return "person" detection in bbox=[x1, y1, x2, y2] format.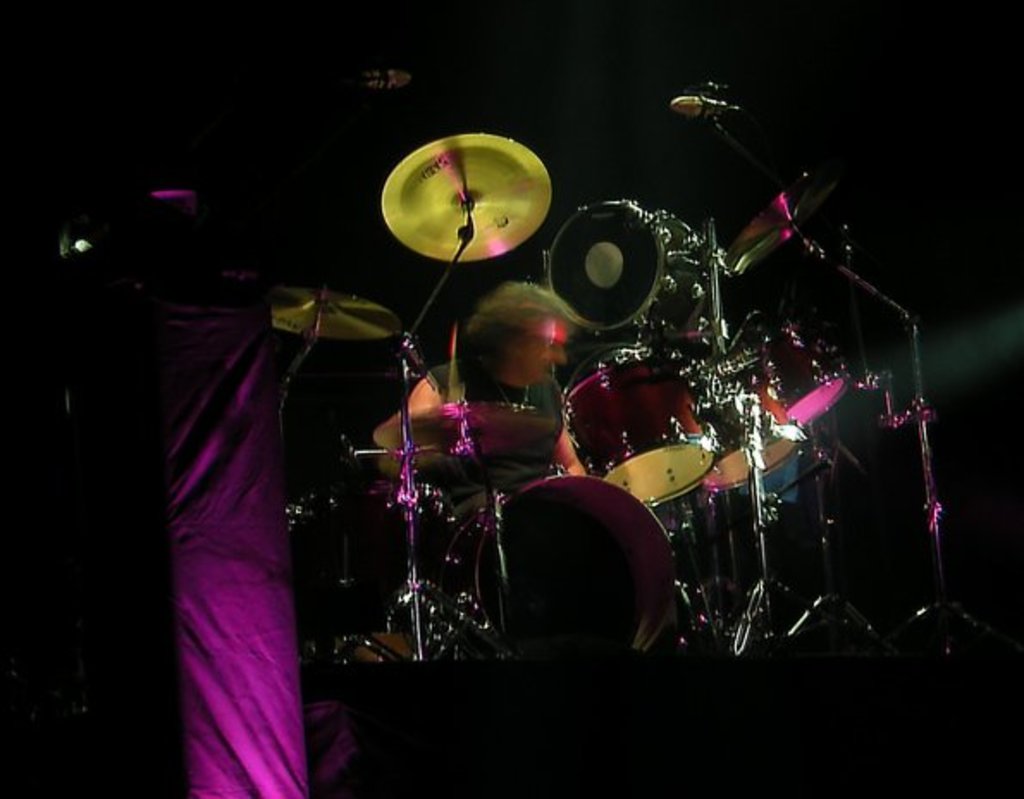
bbox=[368, 262, 601, 630].
